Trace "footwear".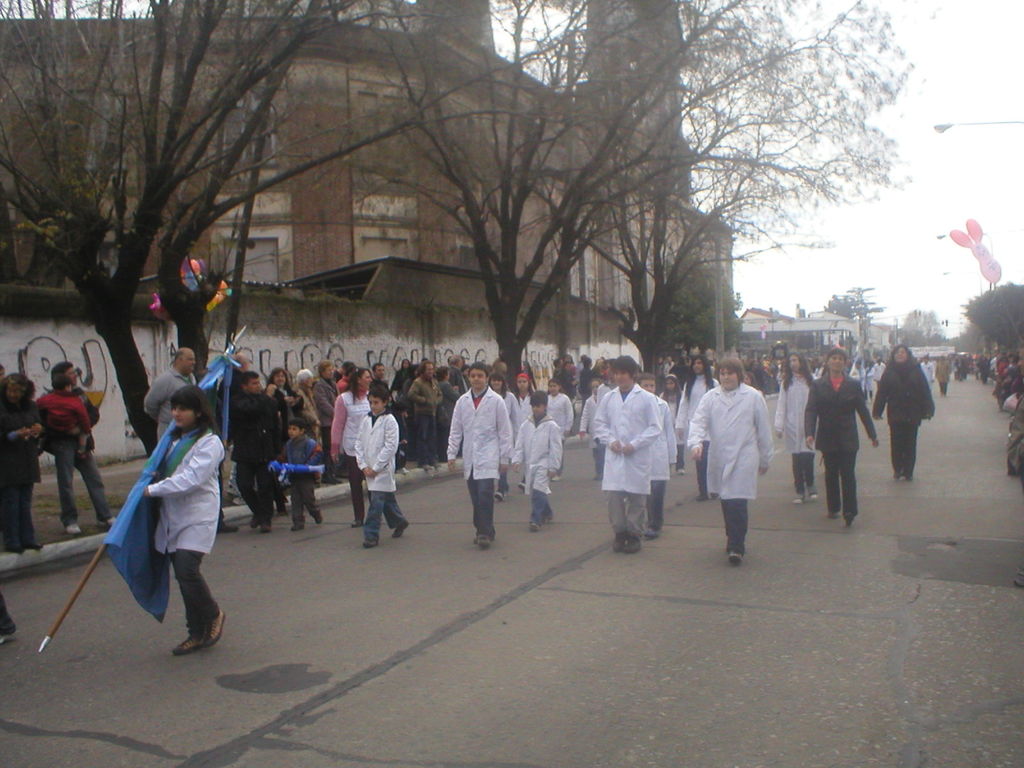
Traced to rect(679, 466, 685, 474).
